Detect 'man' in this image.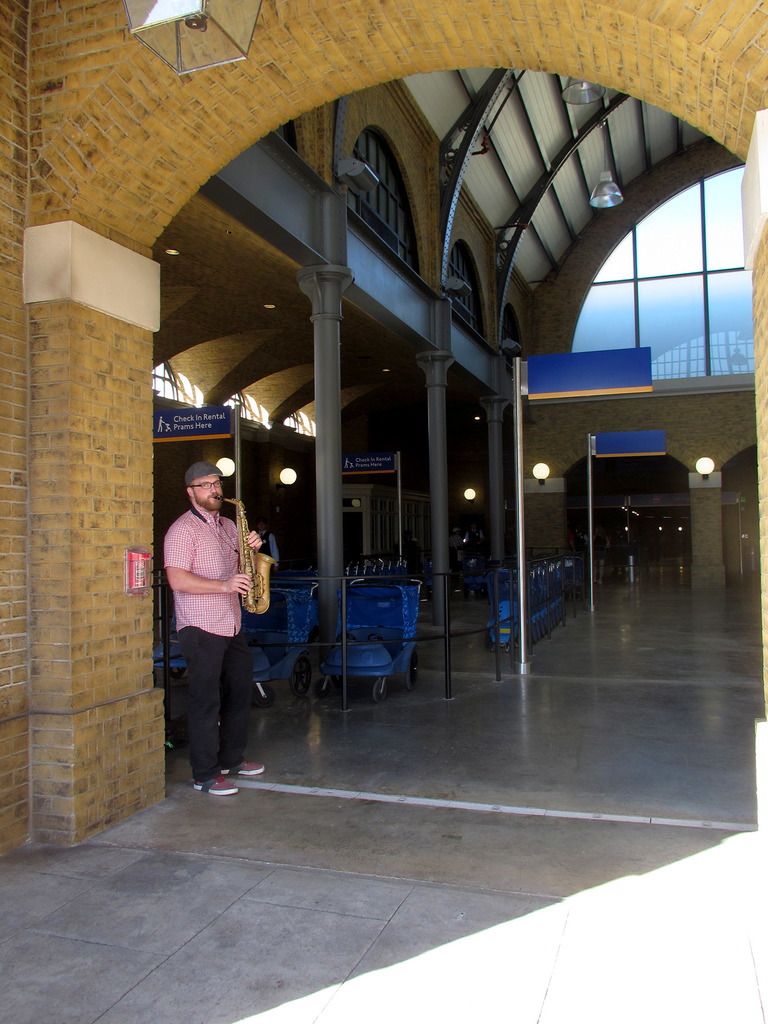
Detection: 461, 522, 487, 558.
